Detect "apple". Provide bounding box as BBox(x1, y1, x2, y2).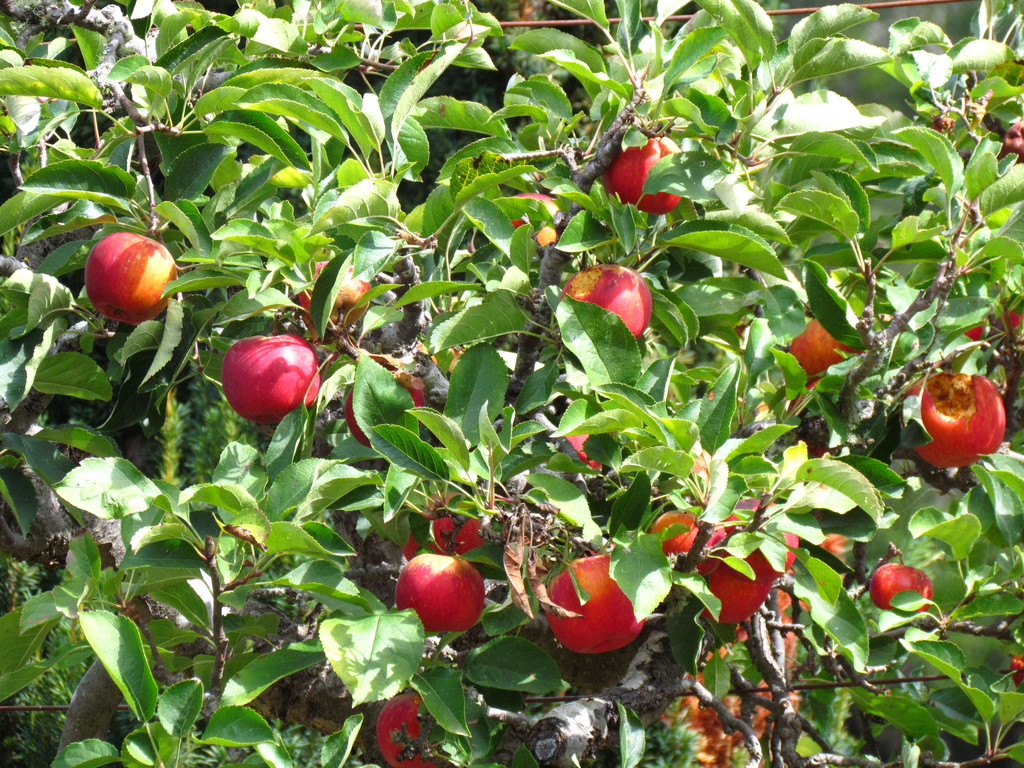
BBox(401, 518, 488, 565).
